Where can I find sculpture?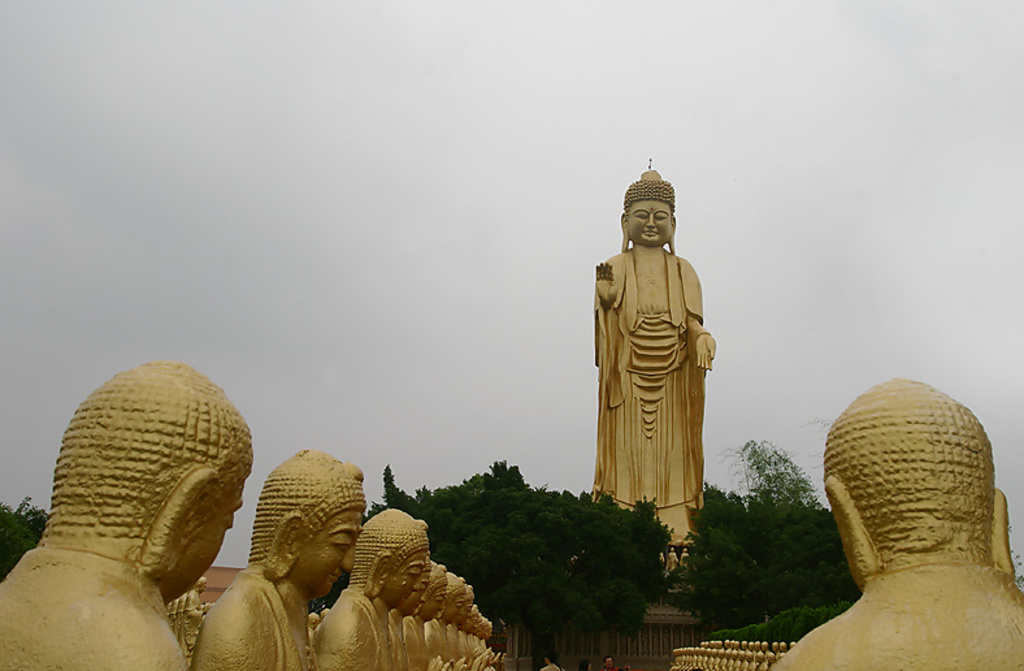
You can find it at 314, 493, 438, 670.
